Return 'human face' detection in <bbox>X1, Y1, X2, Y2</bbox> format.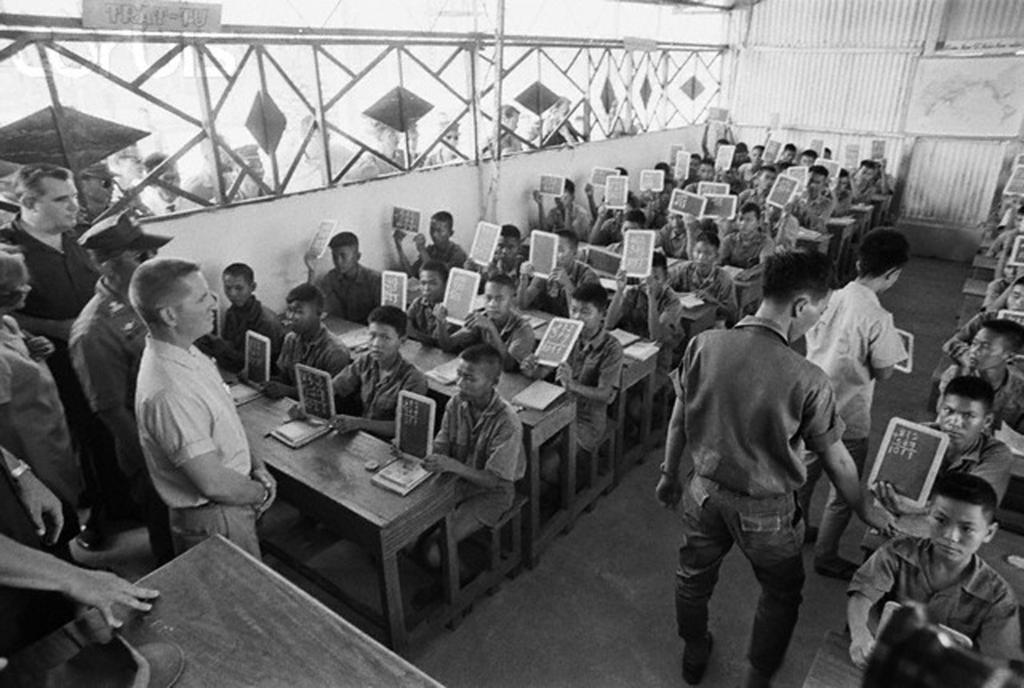
<bbox>221, 273, 250, 311</bbox>.
